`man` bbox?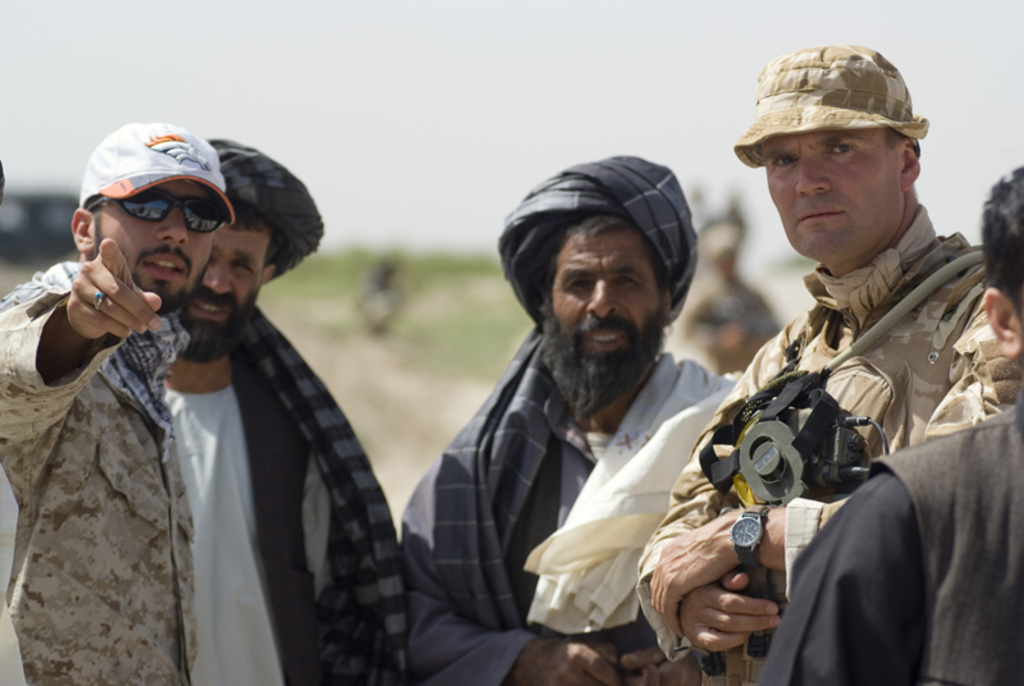
left=0, top=122, right=234, bottom=685
